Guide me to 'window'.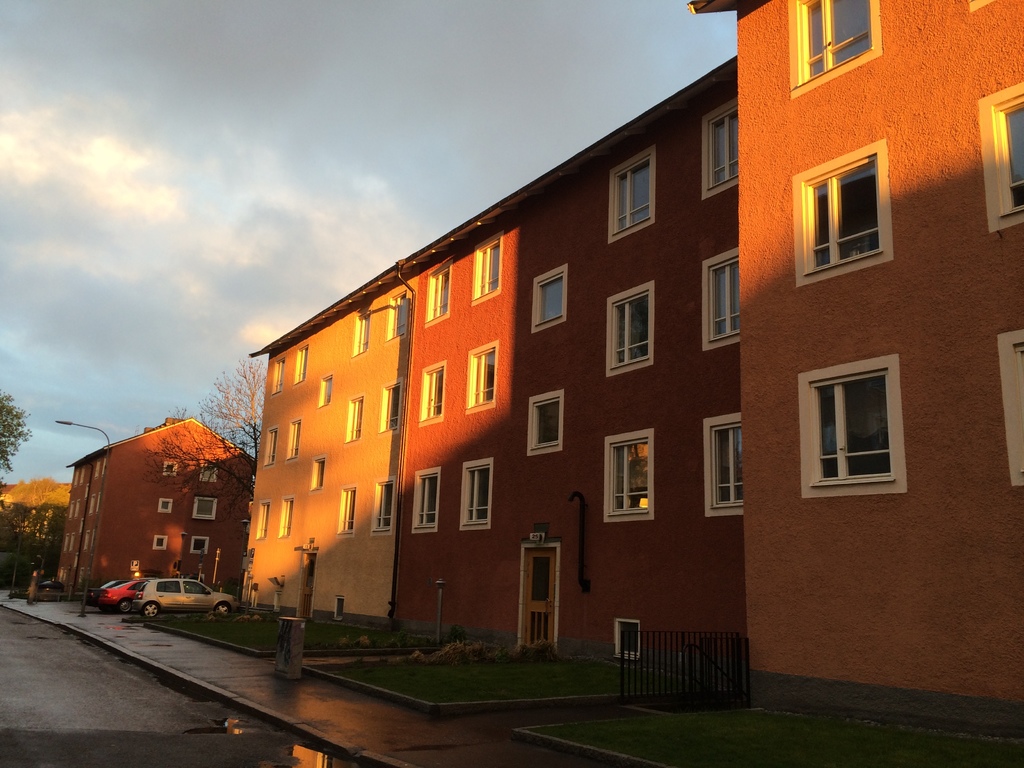
Guidance: 785, 0, 880, 98.
